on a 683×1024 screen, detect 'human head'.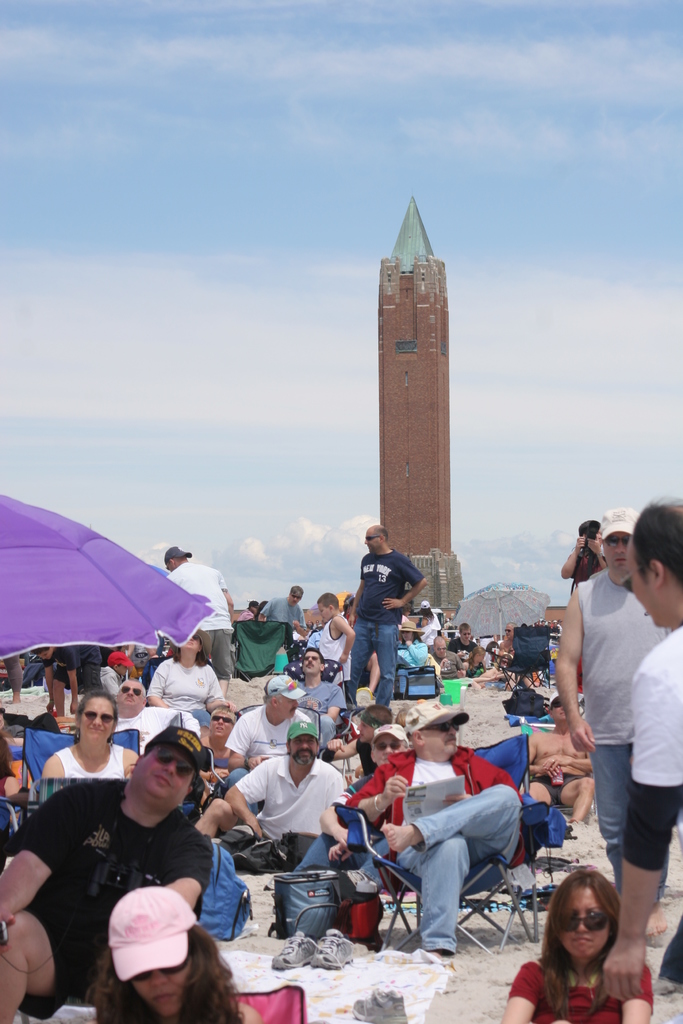
left=396, top=622, right=417, bottom=645.
